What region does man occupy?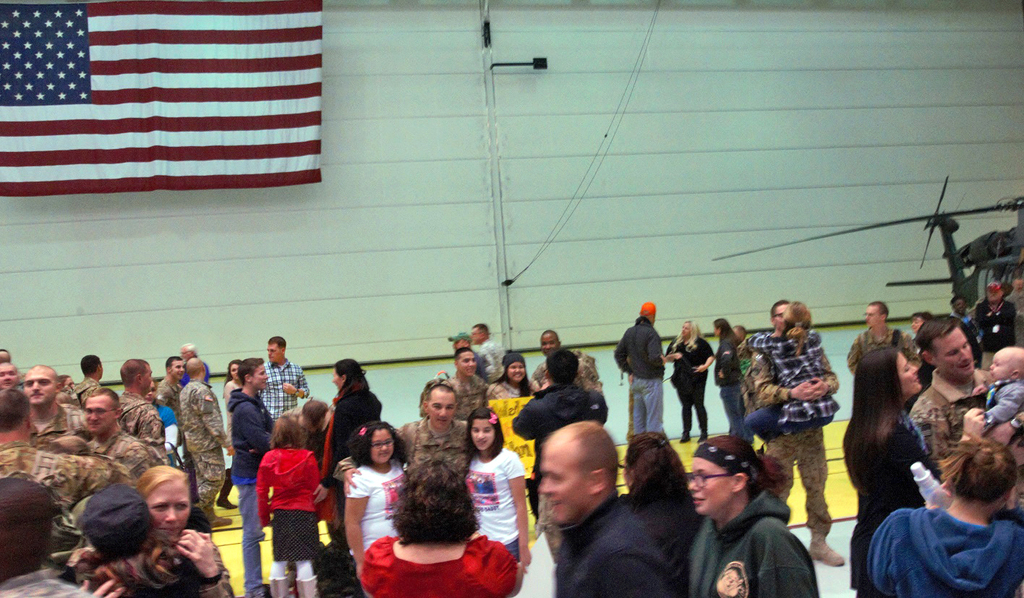
Rect(973, 284, 1012, 367).
